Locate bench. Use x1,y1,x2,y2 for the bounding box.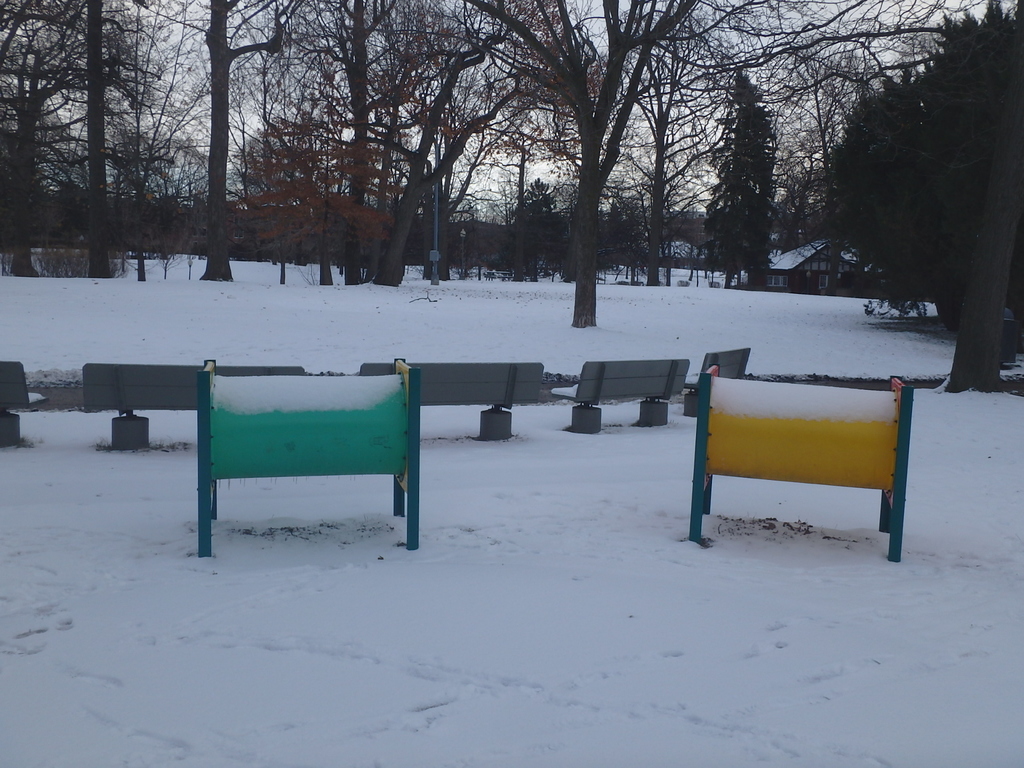
538,344,688,426.
